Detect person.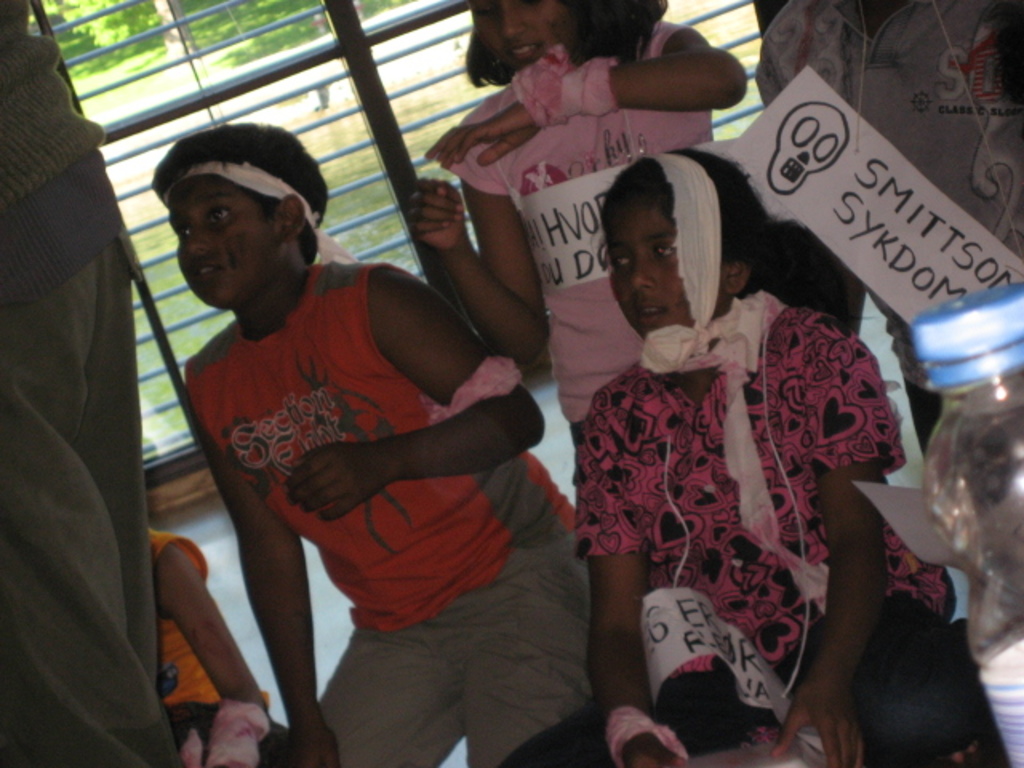
Detected at [405,0,746,493].
